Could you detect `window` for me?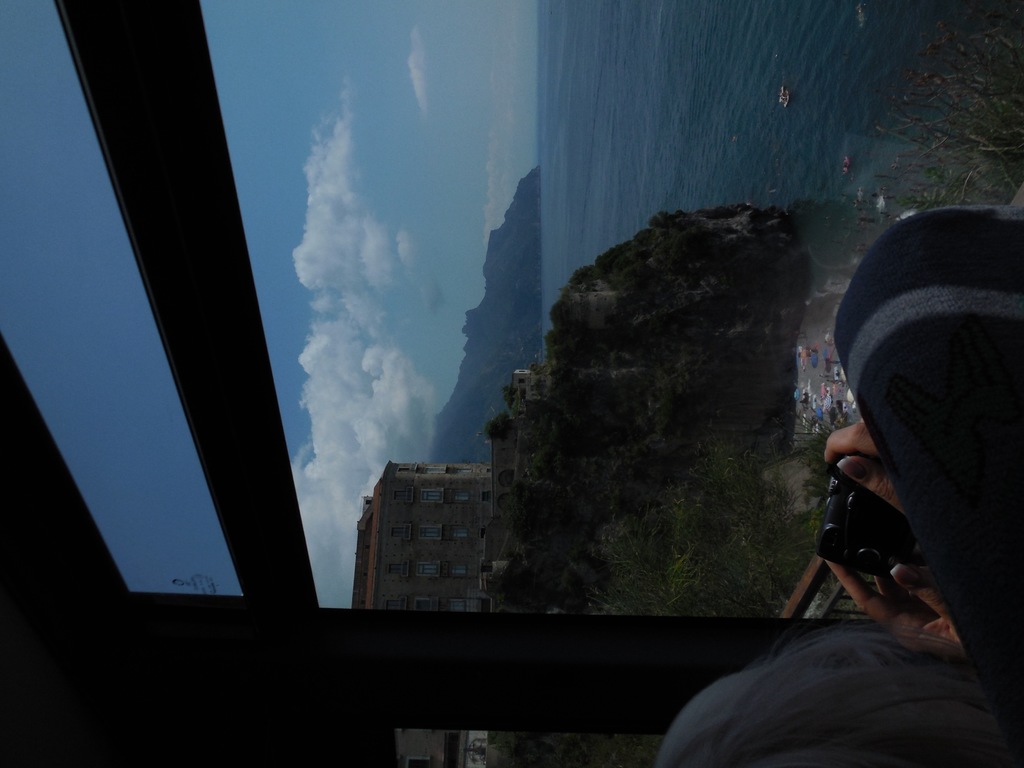
Detection result: 416/598/427/610.
